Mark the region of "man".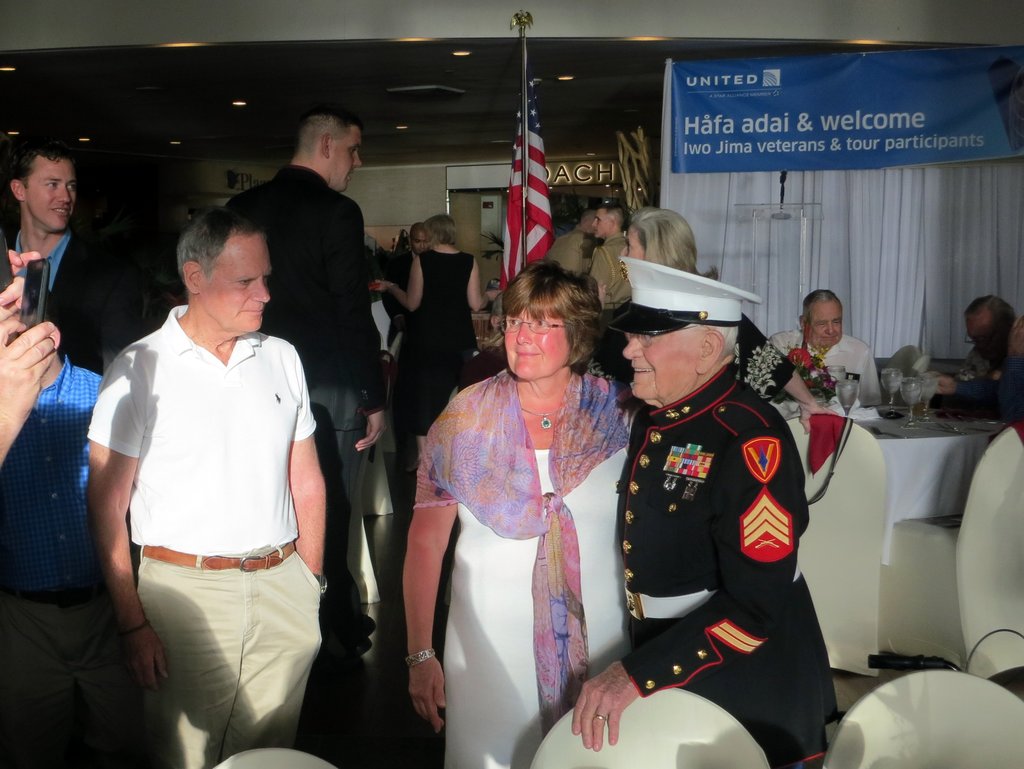
Region: (571,257,838,768).
